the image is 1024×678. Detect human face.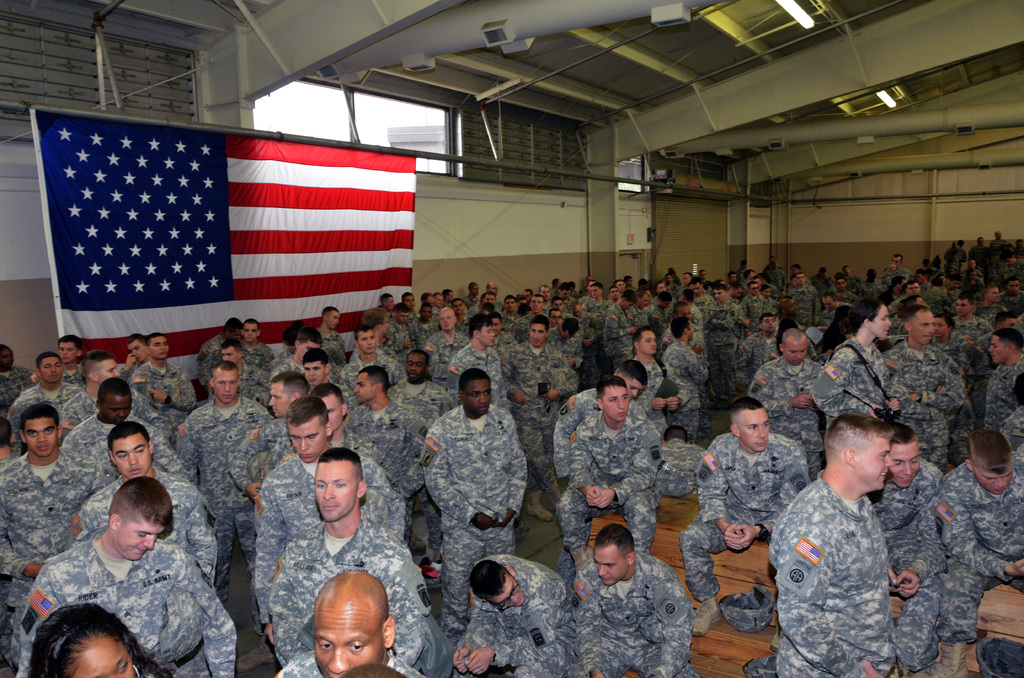
Detection: (left=1005, top=258, right=1012, bottom=268).
